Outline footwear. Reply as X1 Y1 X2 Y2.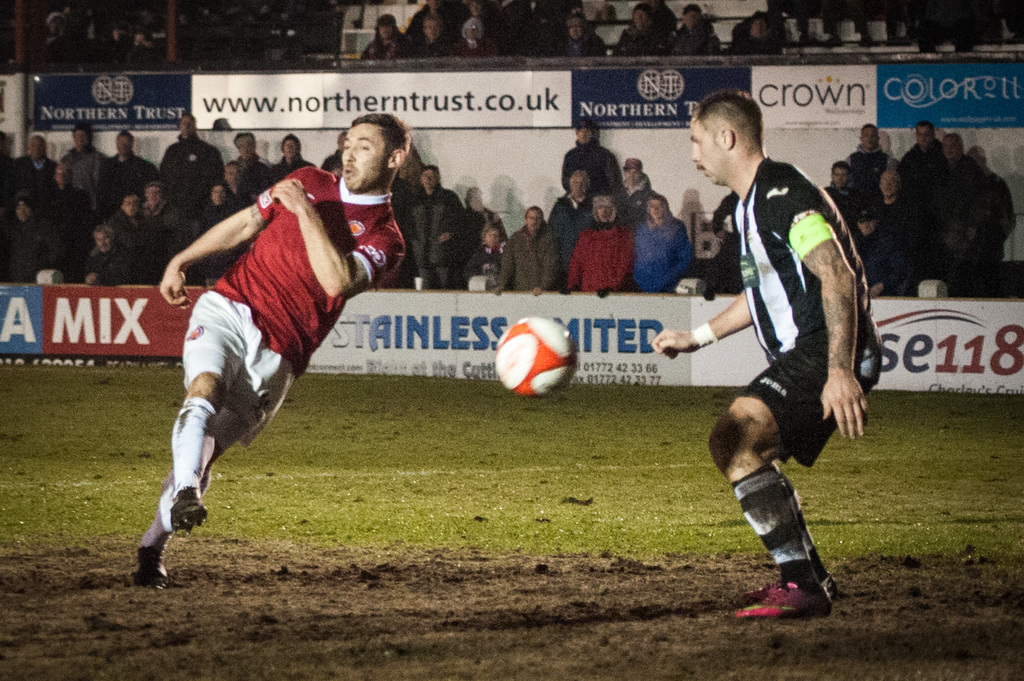
124 552 170 592.
